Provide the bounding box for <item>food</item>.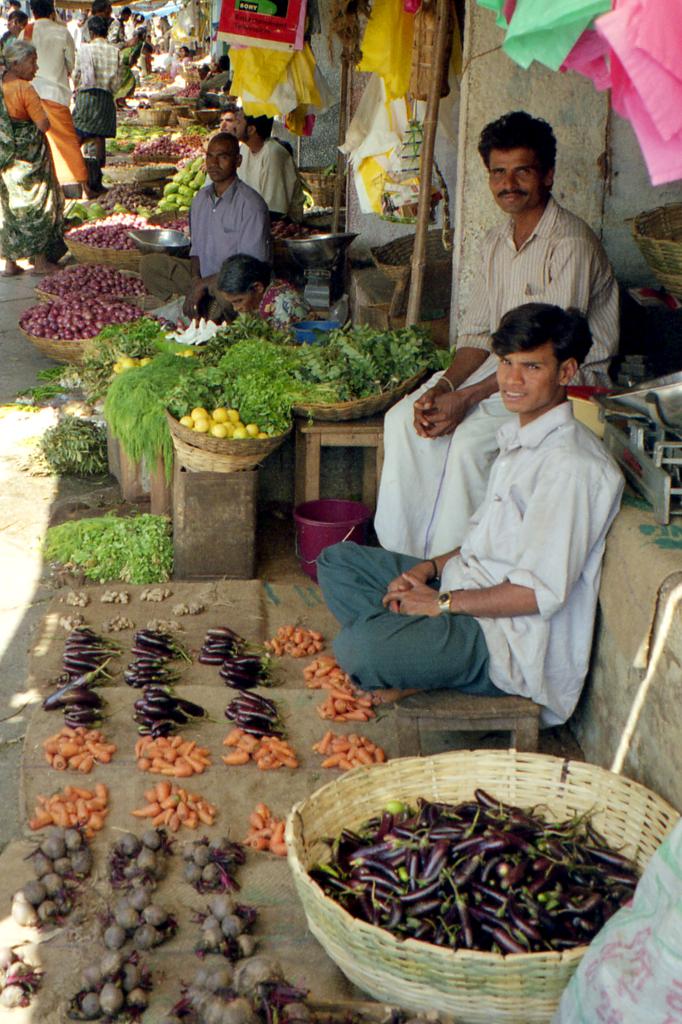
l=29, t=785, r=113, b=830.
